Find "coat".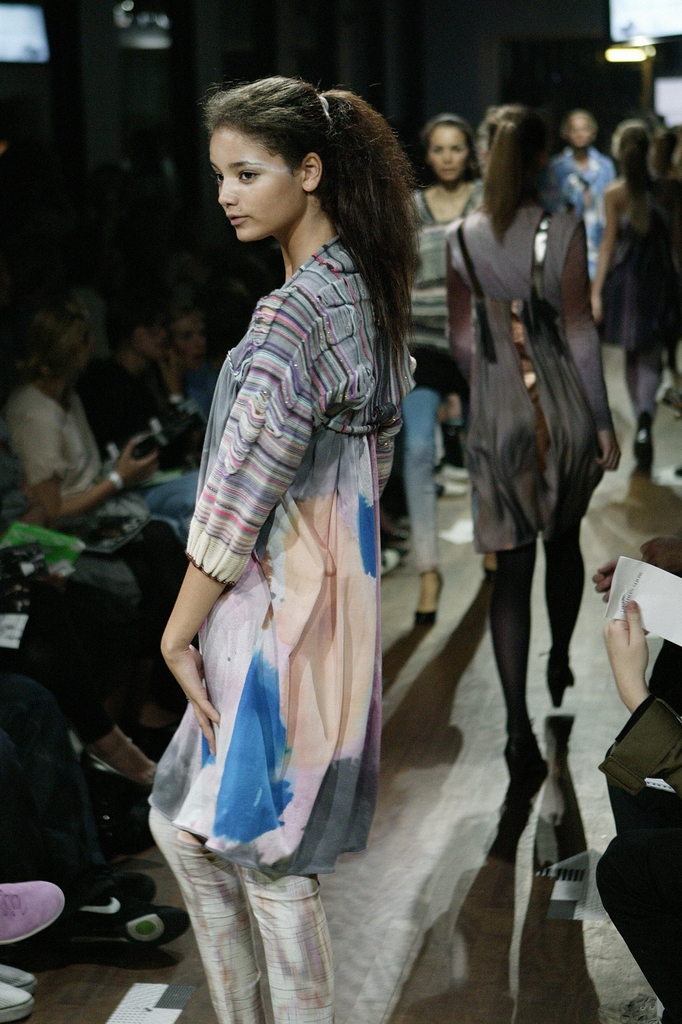
(x1=188, y1=228, x2=420, y2=584).
